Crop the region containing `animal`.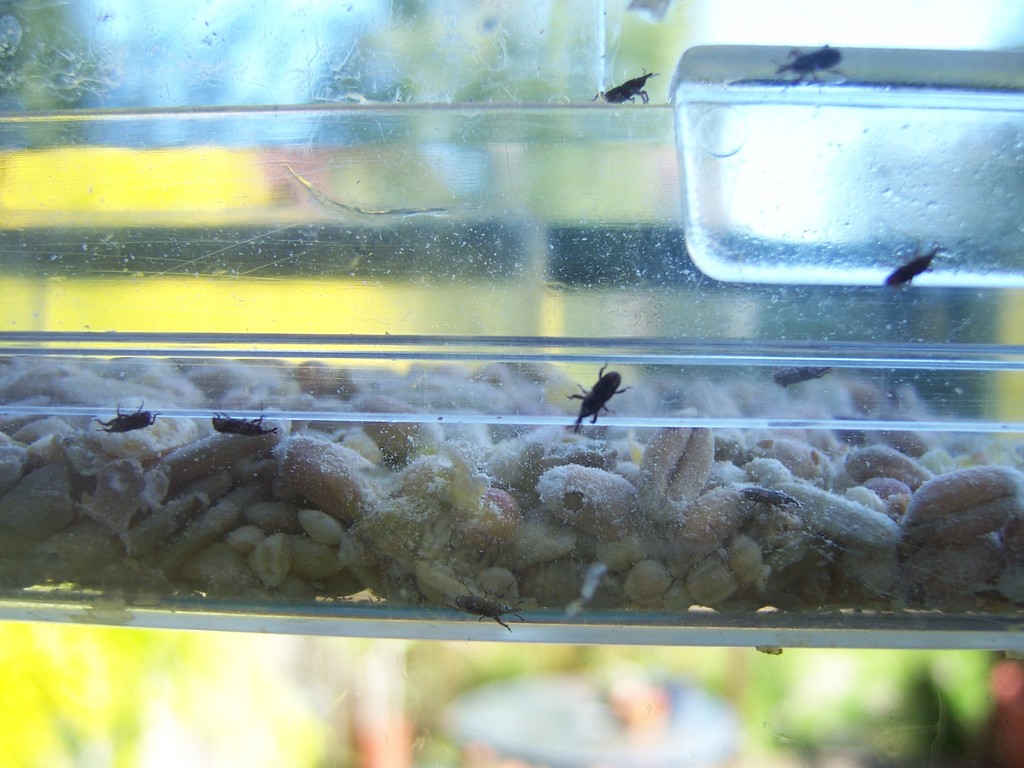
Crop region: x1=874, y1=234, x2=948, y2=287.
